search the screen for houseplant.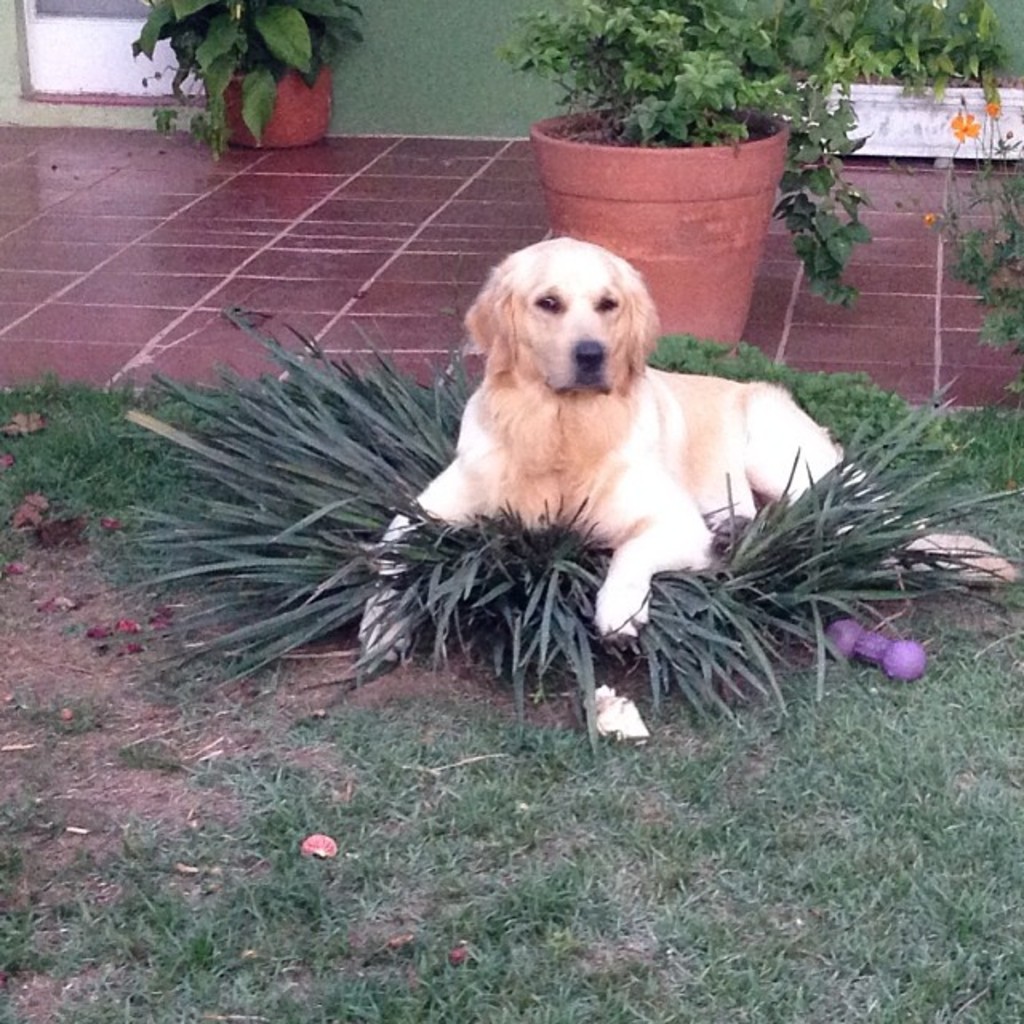
Found at 496/0/779/366.
